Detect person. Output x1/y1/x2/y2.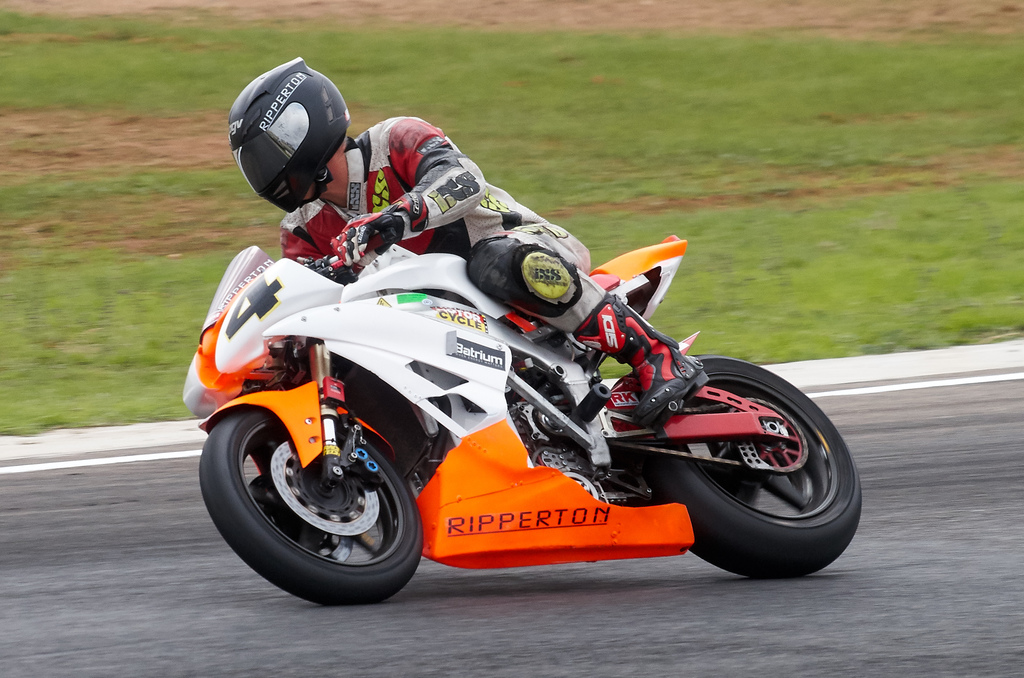
228/57/709/425.
